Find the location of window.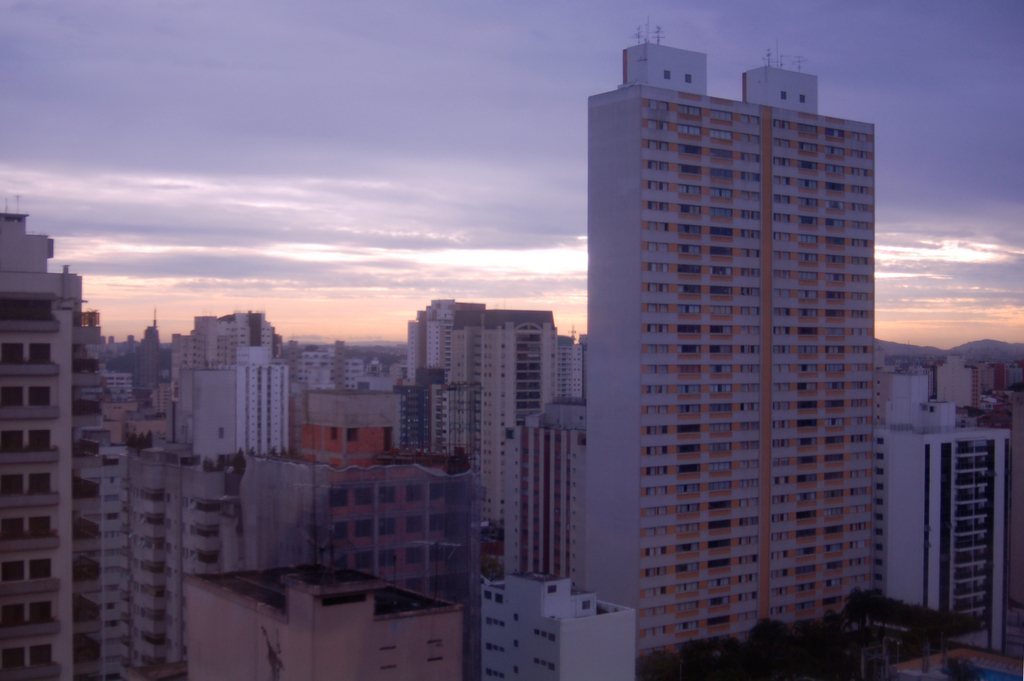
Location: (left=824, top=220, right=845, bottom=229).
